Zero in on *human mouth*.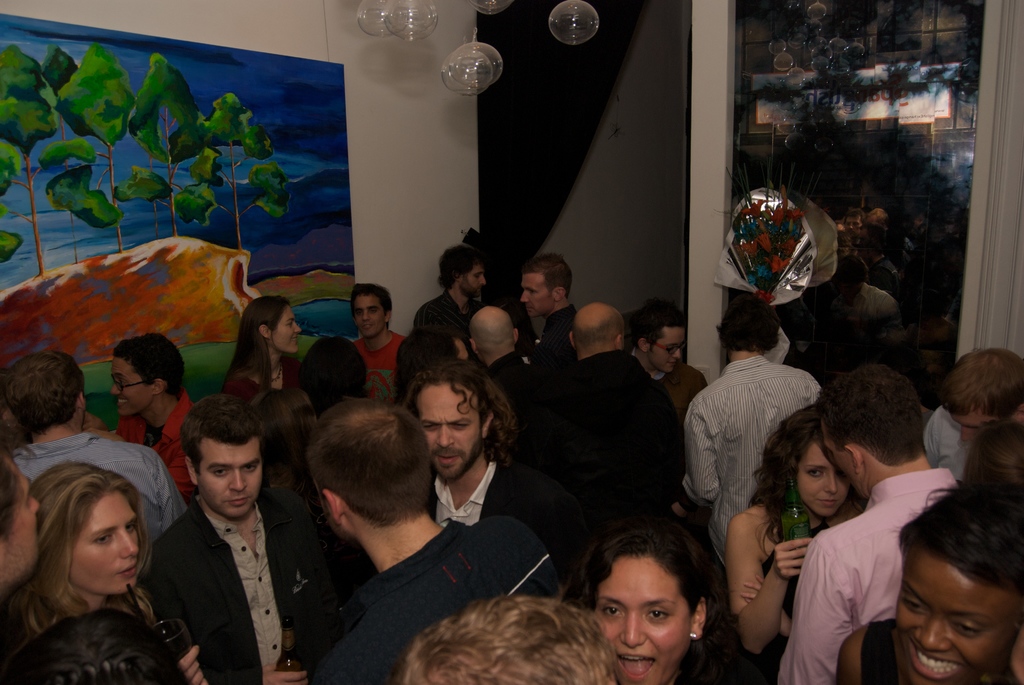
Zeroed in: rect(819, 500, 837, 506).
